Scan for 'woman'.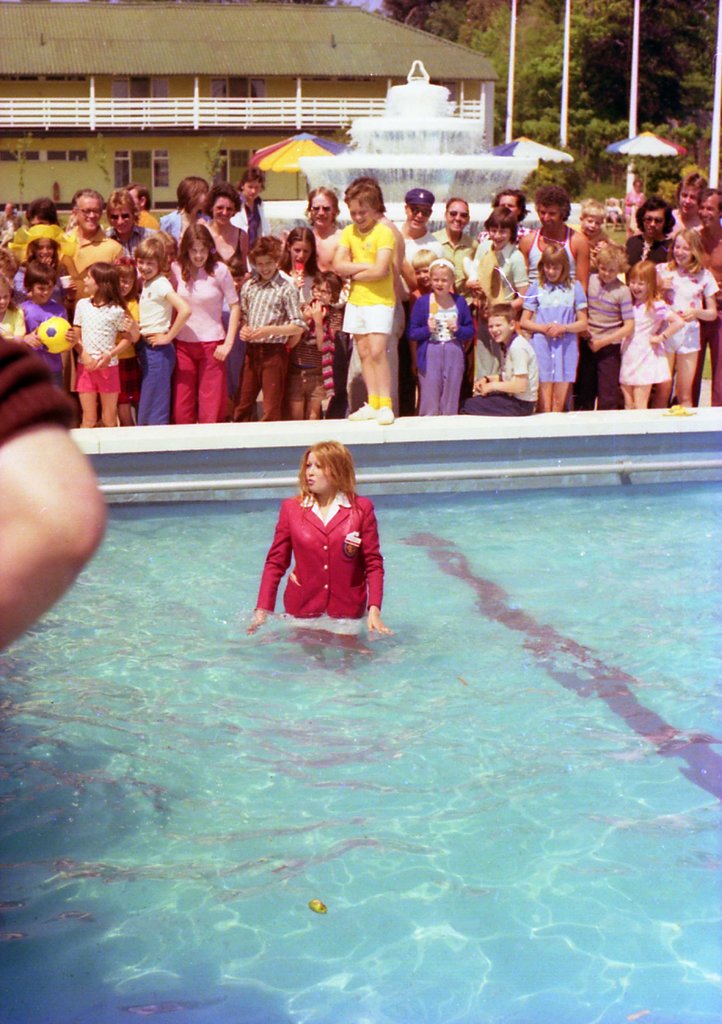
Scan result: (x1=299, y1=183, x2=349, y2=274).
